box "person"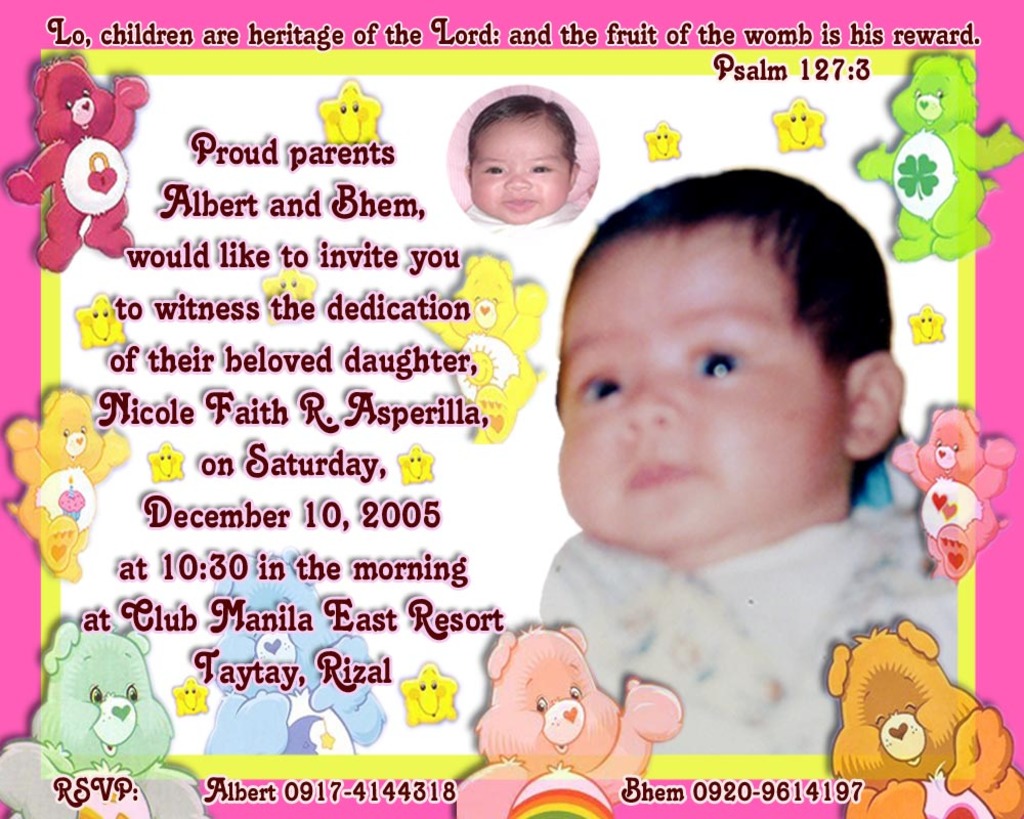
crop(487, 156, 949, 749)
